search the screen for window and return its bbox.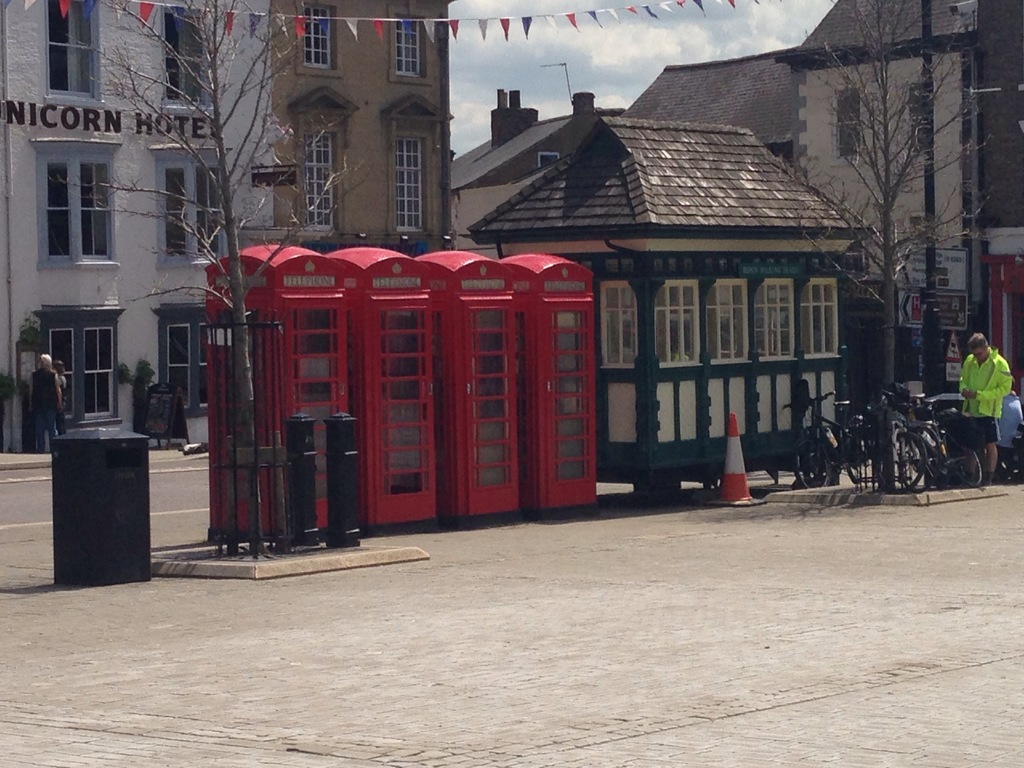
Found: 392 7 436 89.
